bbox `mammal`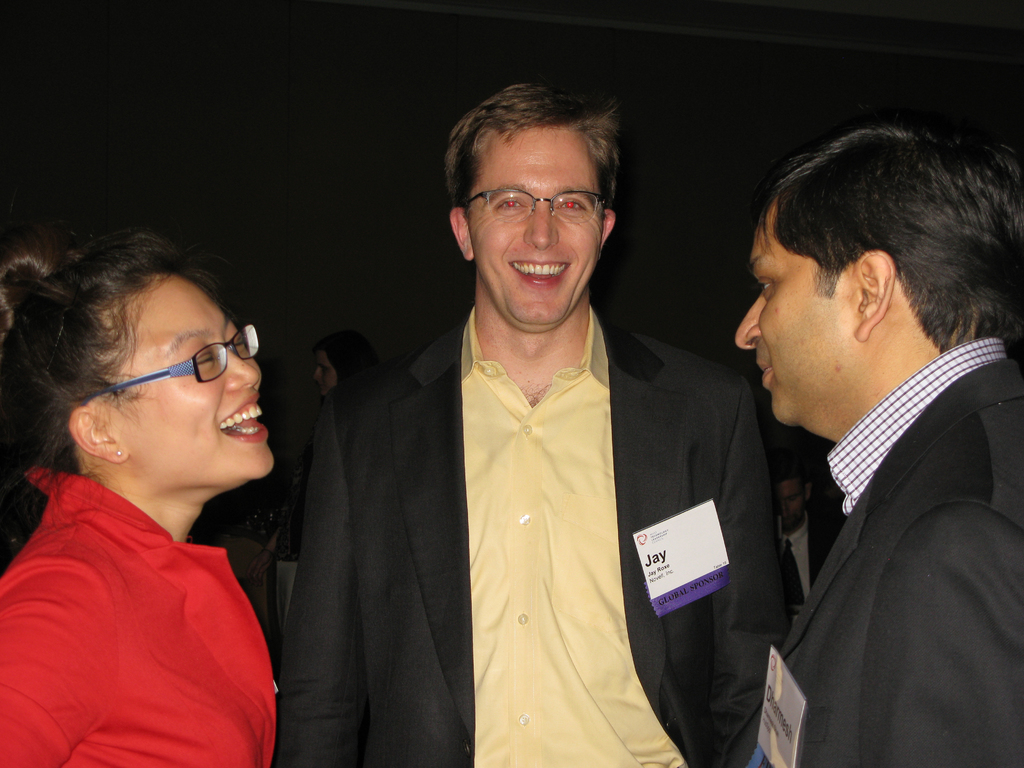
region(773, 468, 830, 601)
